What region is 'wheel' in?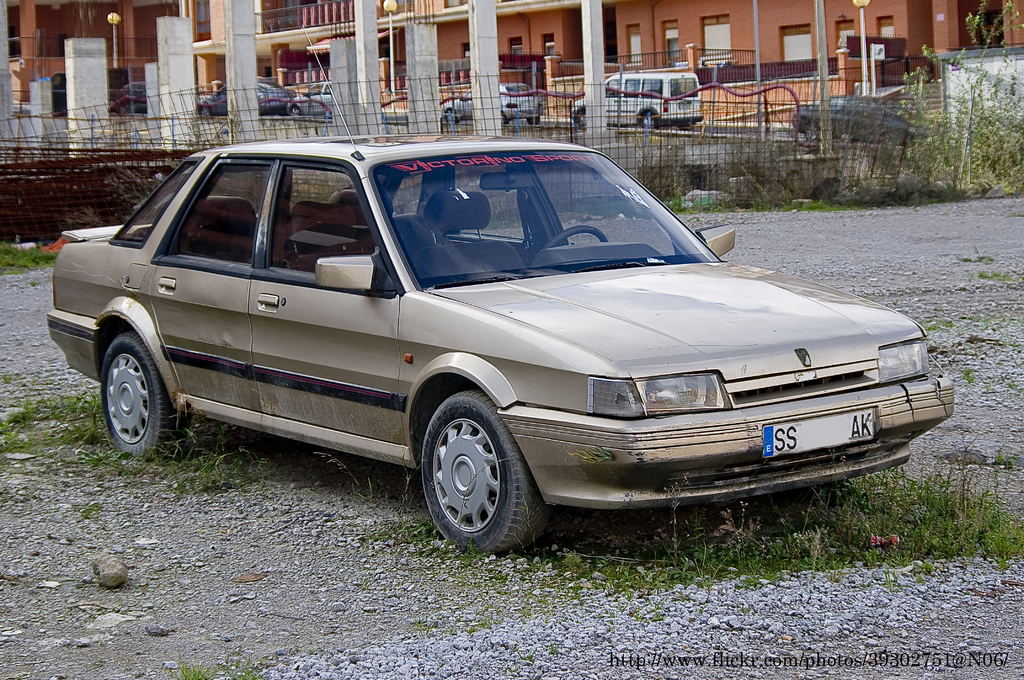
pyautogui.locateOnScreen(547, 225, 606, 248).
